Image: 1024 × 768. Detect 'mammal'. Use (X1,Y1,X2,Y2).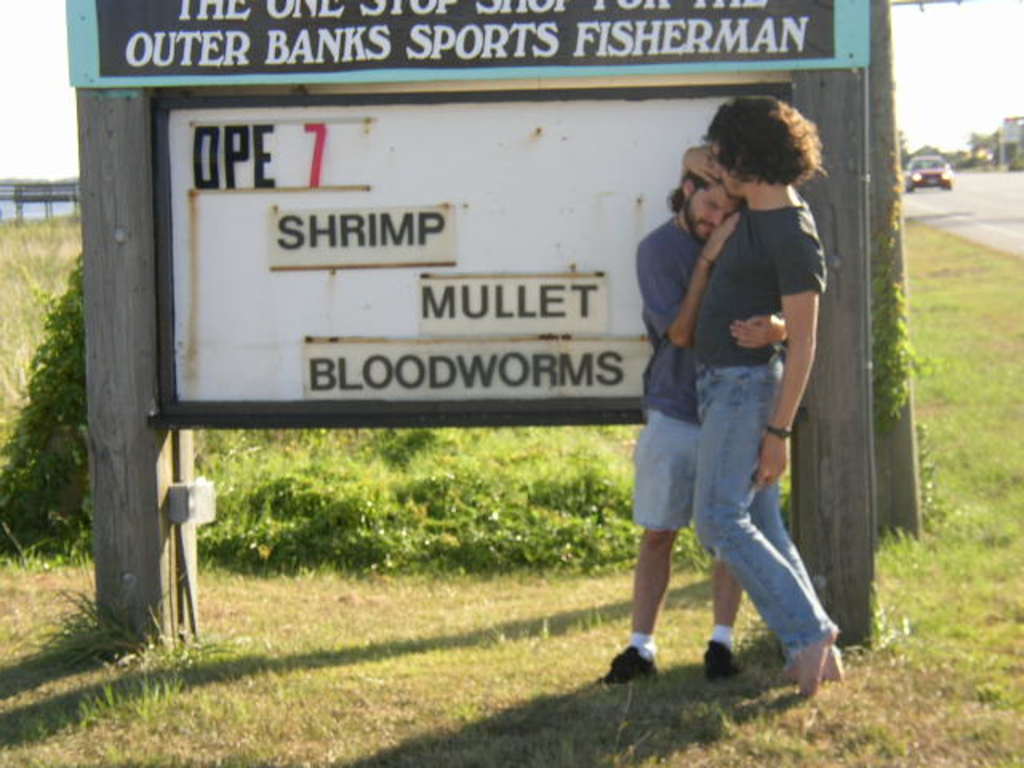
(688,90,846,701).
